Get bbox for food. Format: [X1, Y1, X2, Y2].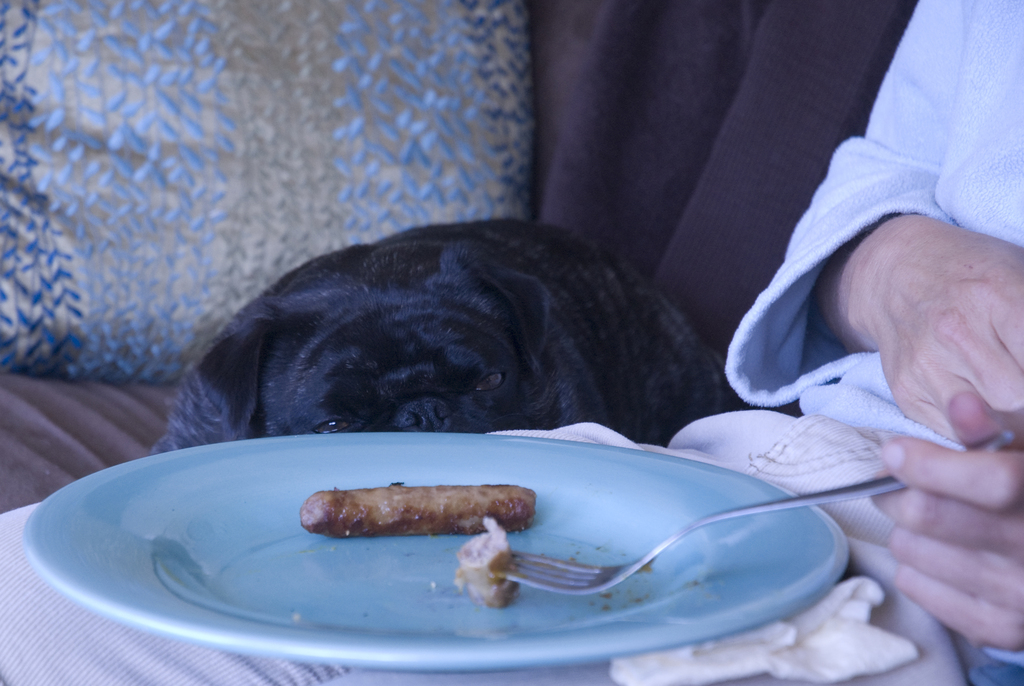
[457, 551, 533, 619].
